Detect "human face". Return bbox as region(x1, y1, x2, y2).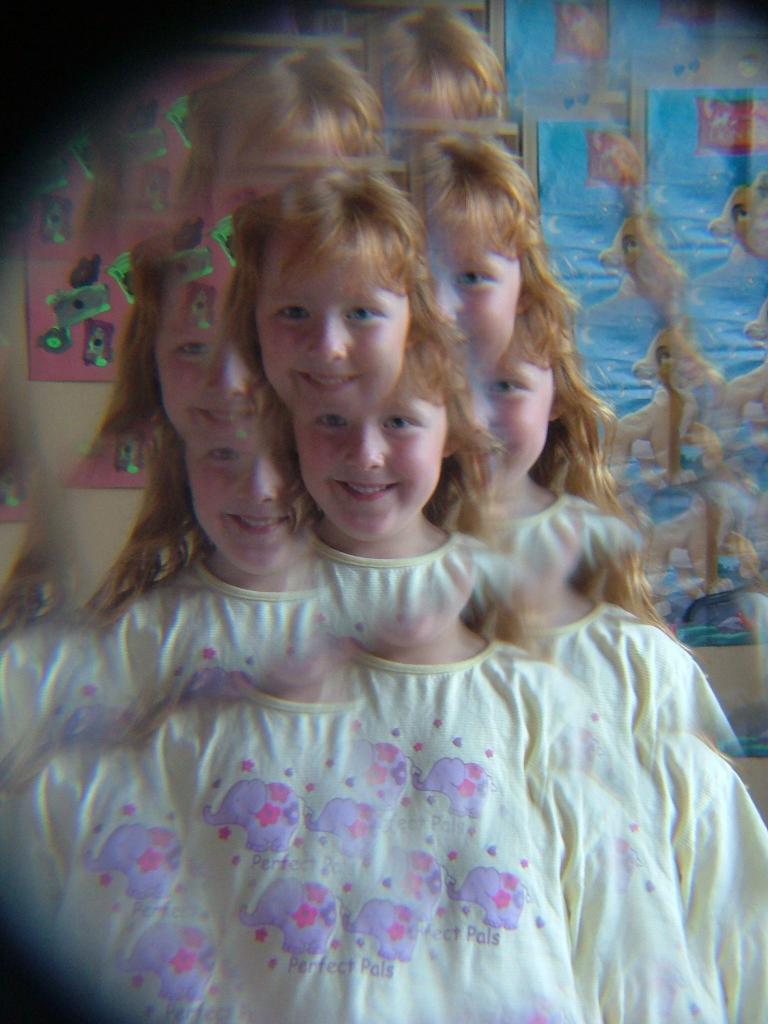
region(418, 223, 546, 379).
